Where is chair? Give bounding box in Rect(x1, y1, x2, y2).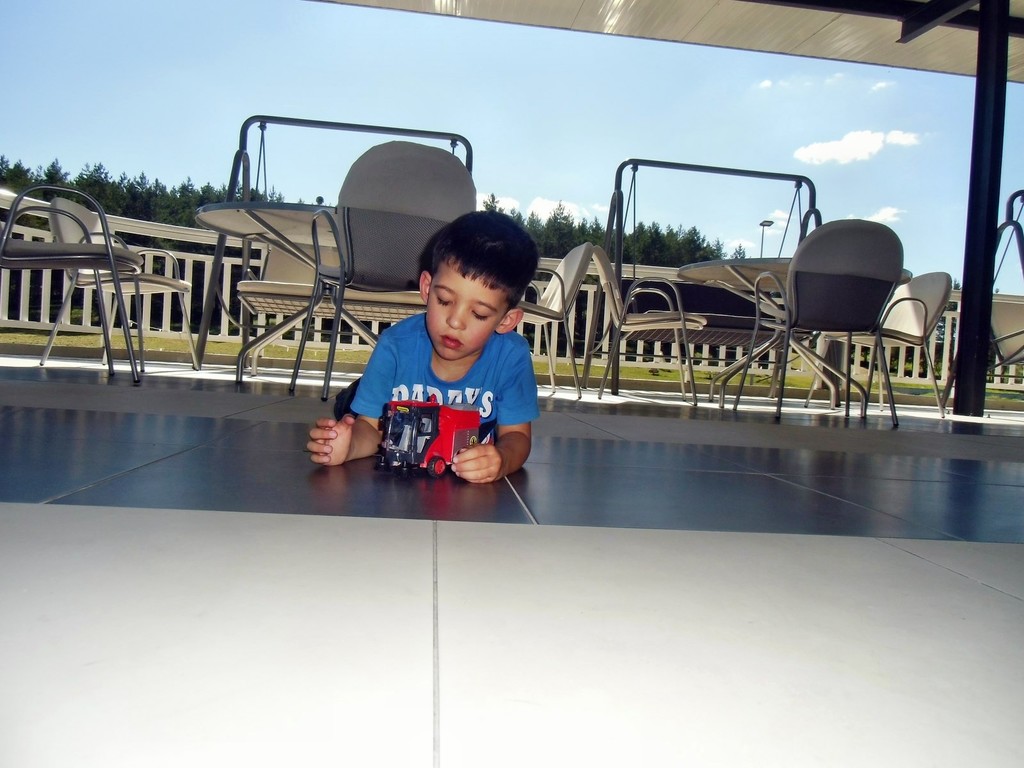
Rect(44, 198, 195, 367).
